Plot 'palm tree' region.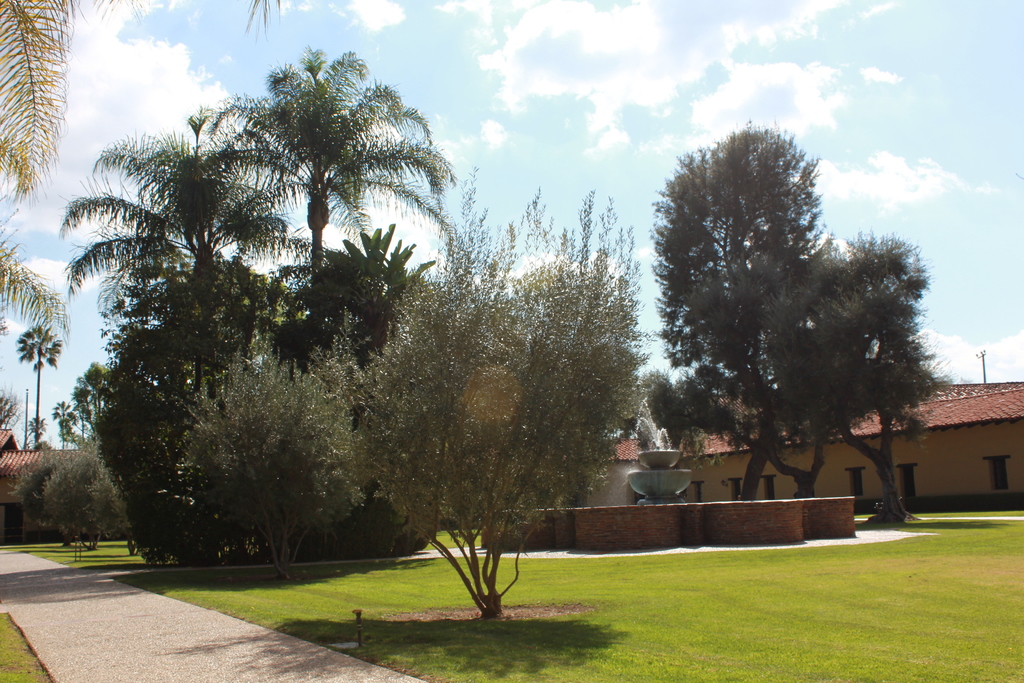
Plotted at pyautogui.locateOnScreen(282, 233, 408, 522).
